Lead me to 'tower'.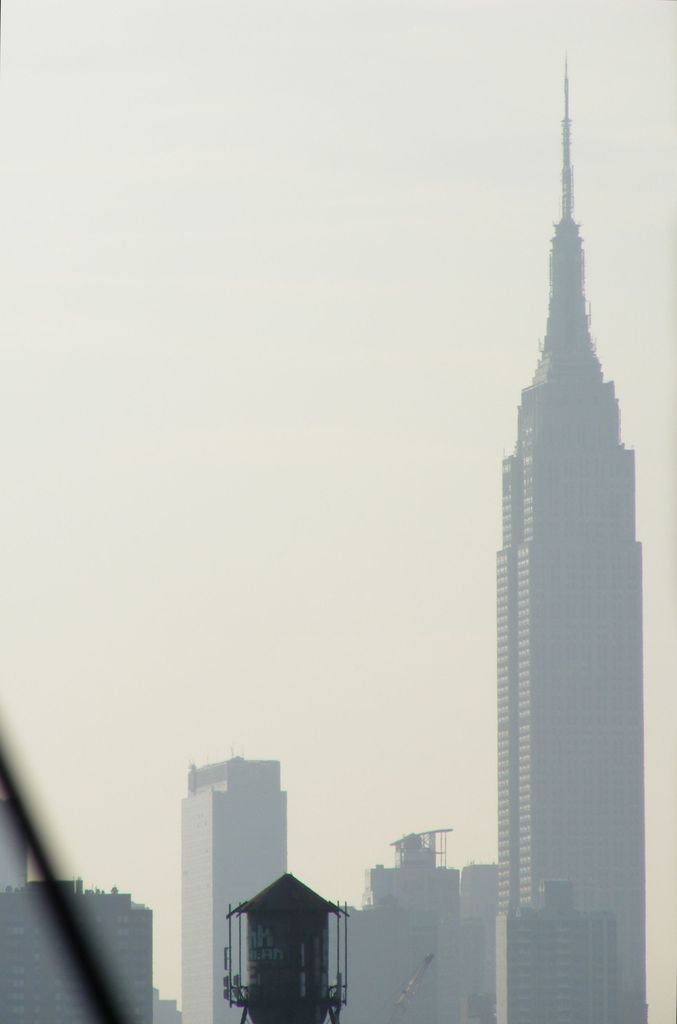
Lead to box(182, 757, 302, 1018).
